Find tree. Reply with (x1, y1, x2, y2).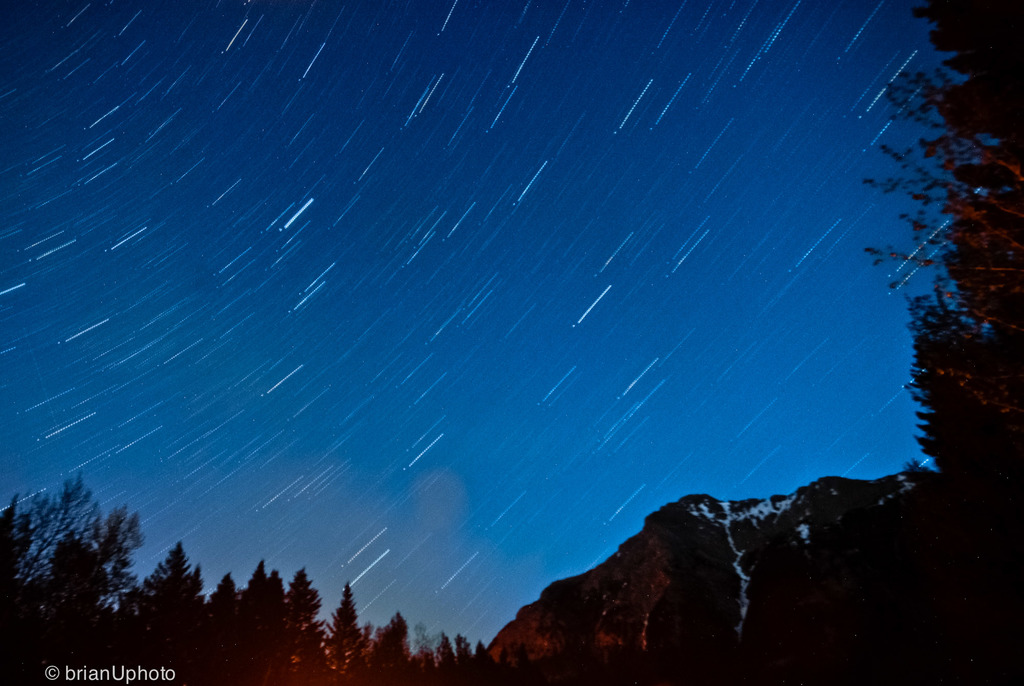
(208, 555, 276, 685).
